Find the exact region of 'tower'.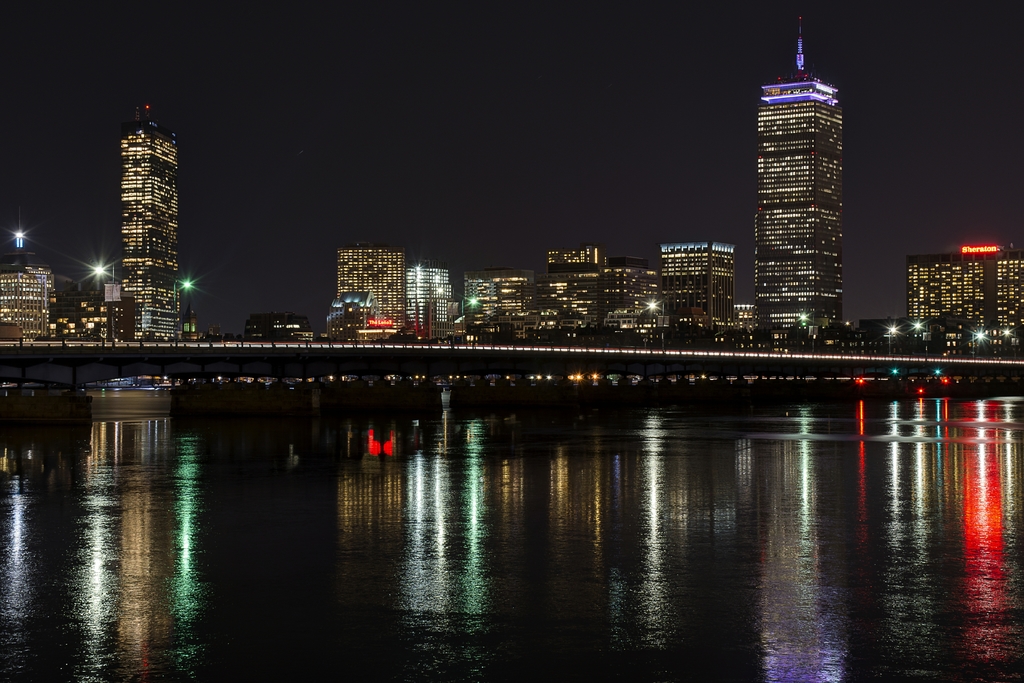
Exact region: x1=908 y1=242 x2=1023 y2=342.
